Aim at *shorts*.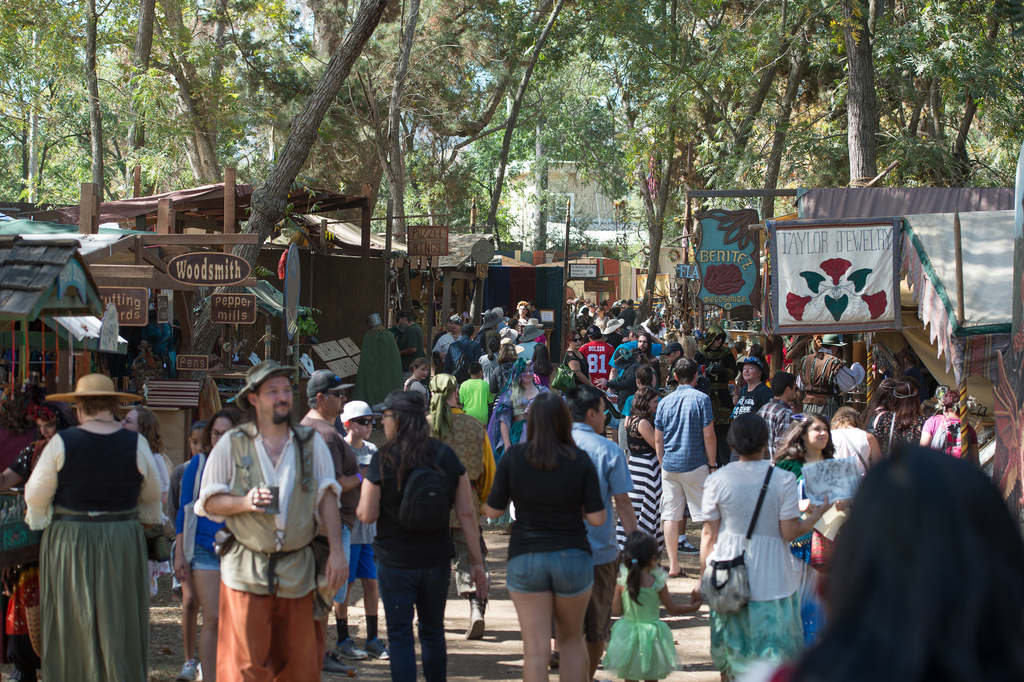
Aimed at l=194, t=557, r=221, b=572.
